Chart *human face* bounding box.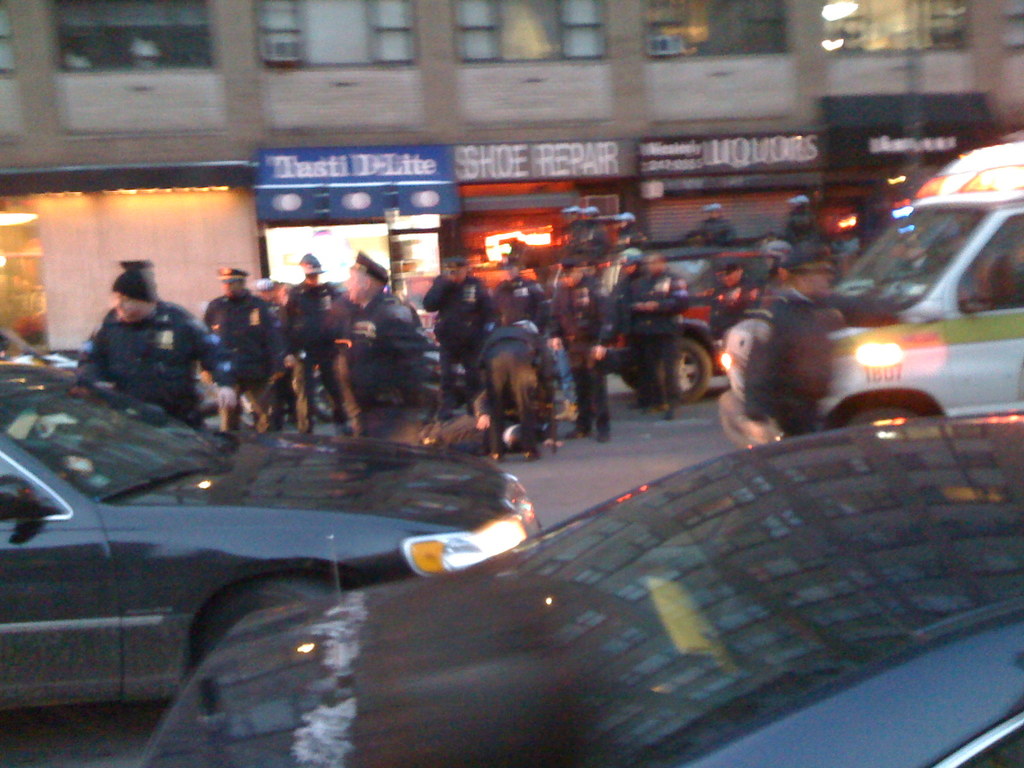
Charted: <region>113, 291, 141, 320</region>.
